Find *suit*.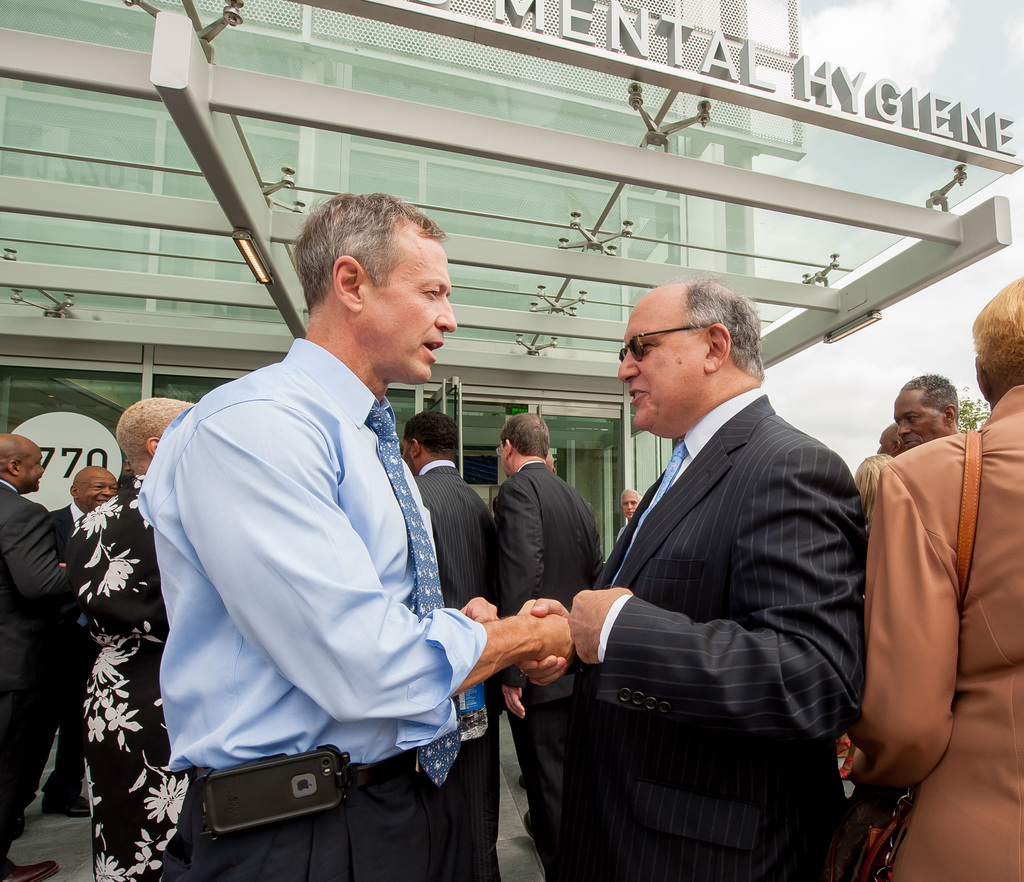
locate(842, 380, 1023, 881).
